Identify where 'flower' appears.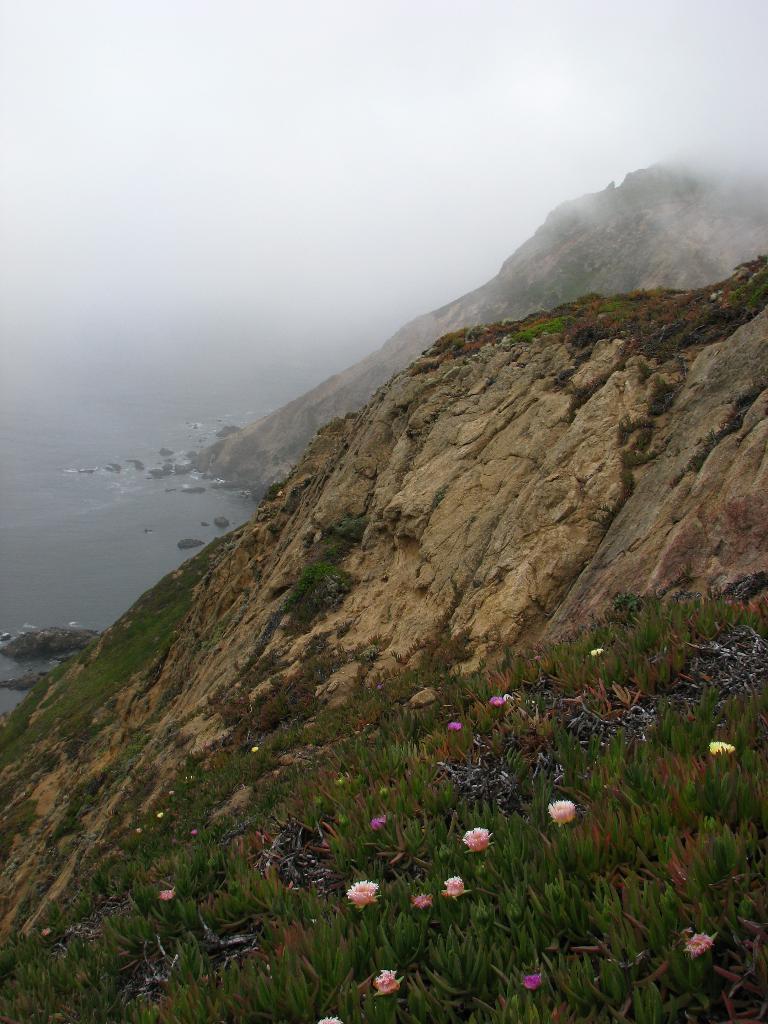
Appears at bbox(346, 879, 379, 911).
